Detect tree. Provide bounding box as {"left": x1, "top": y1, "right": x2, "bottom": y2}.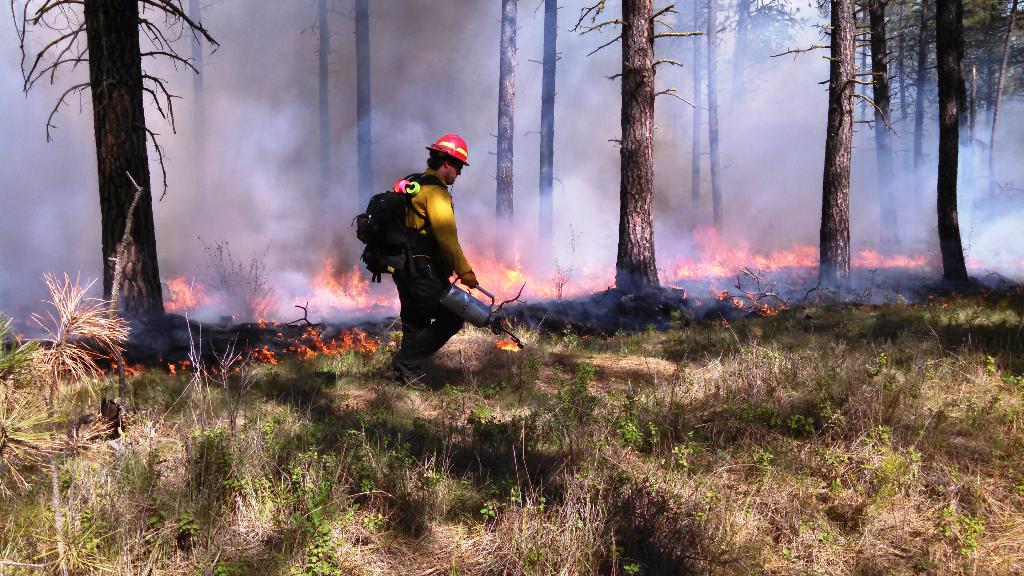
{"left": 1, "top": 0, "right": 221, "bottom": 344}.
